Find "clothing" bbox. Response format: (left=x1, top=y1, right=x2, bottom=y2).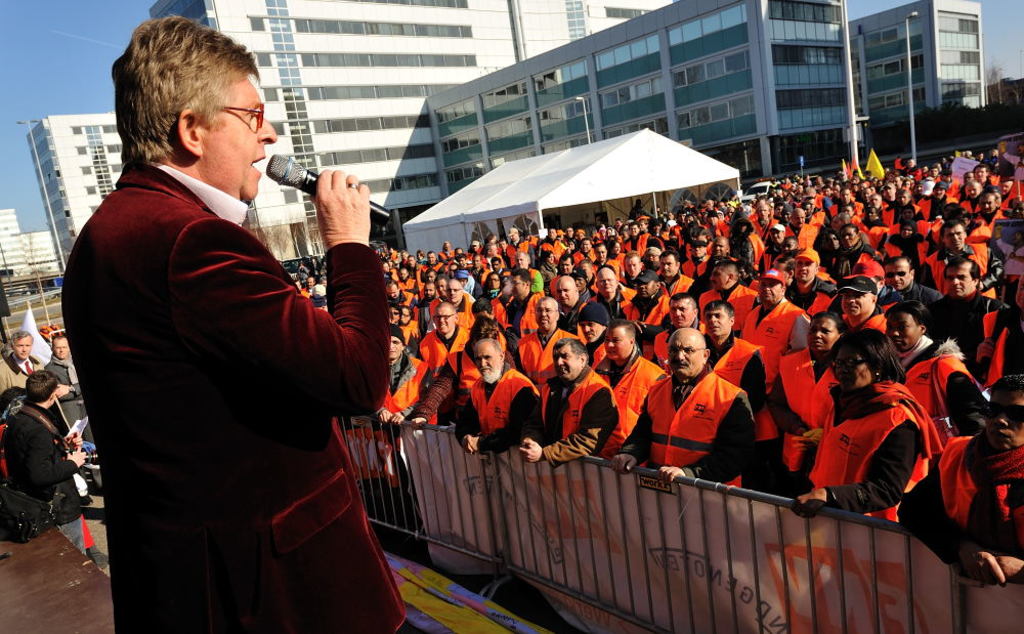
(left=822, top=395, right=913, bottom=502).
